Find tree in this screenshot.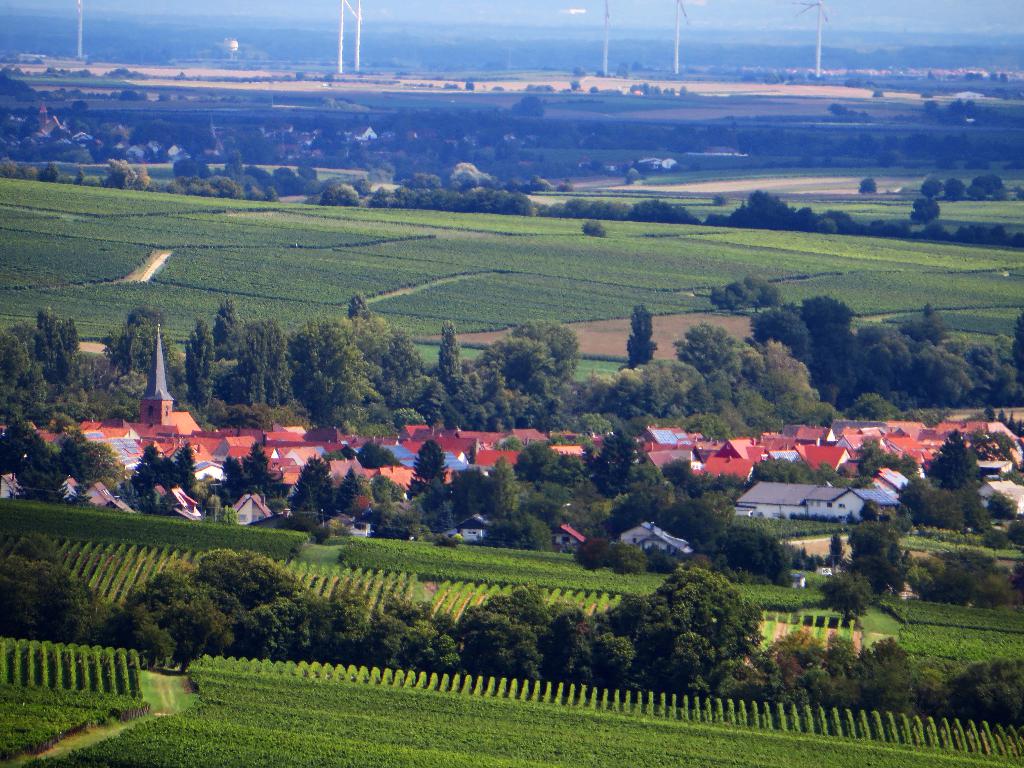
The bounding box for tree is 525,83,557,93.
